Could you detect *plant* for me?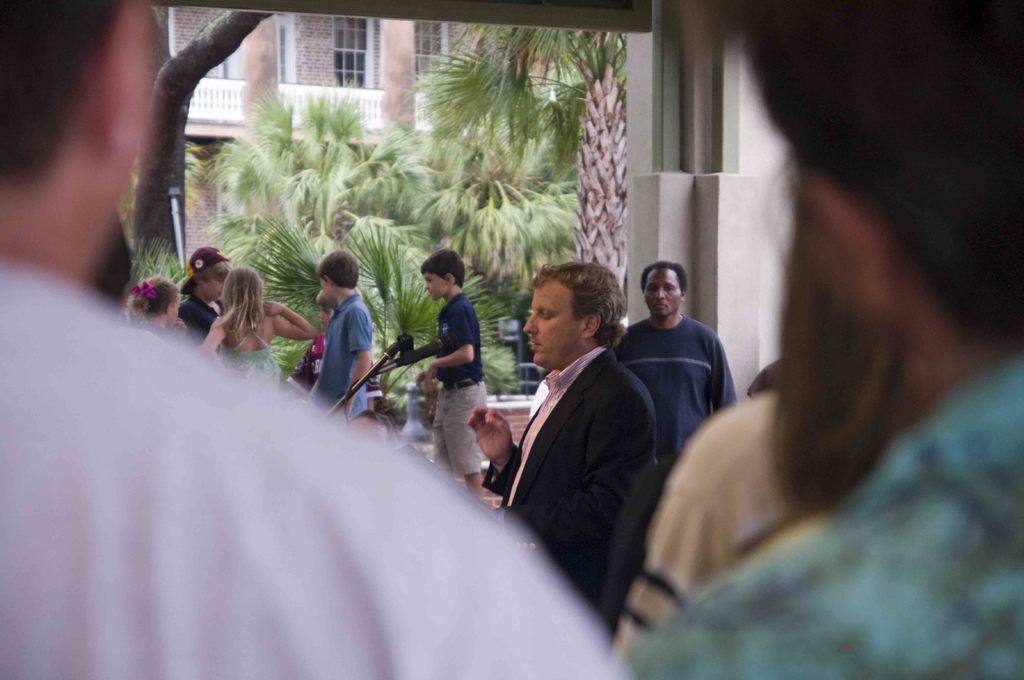
Detection result: (271,329,316,386).
